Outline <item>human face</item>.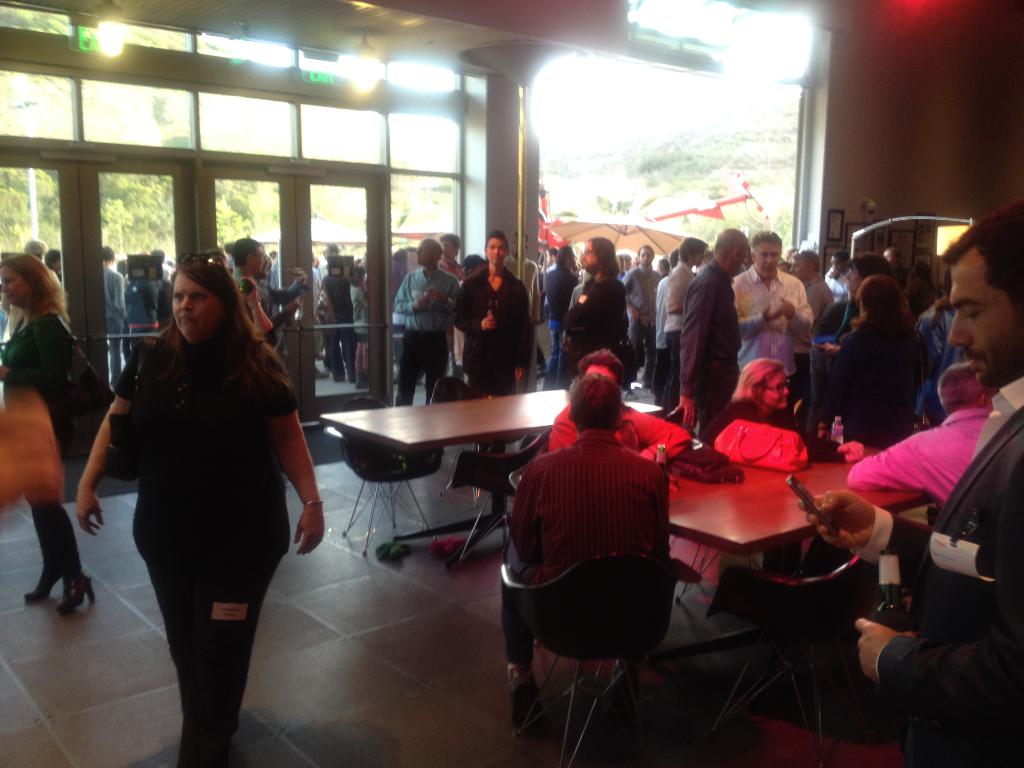
Outline: x1=725 y1=223 x2=751 y2=285.
